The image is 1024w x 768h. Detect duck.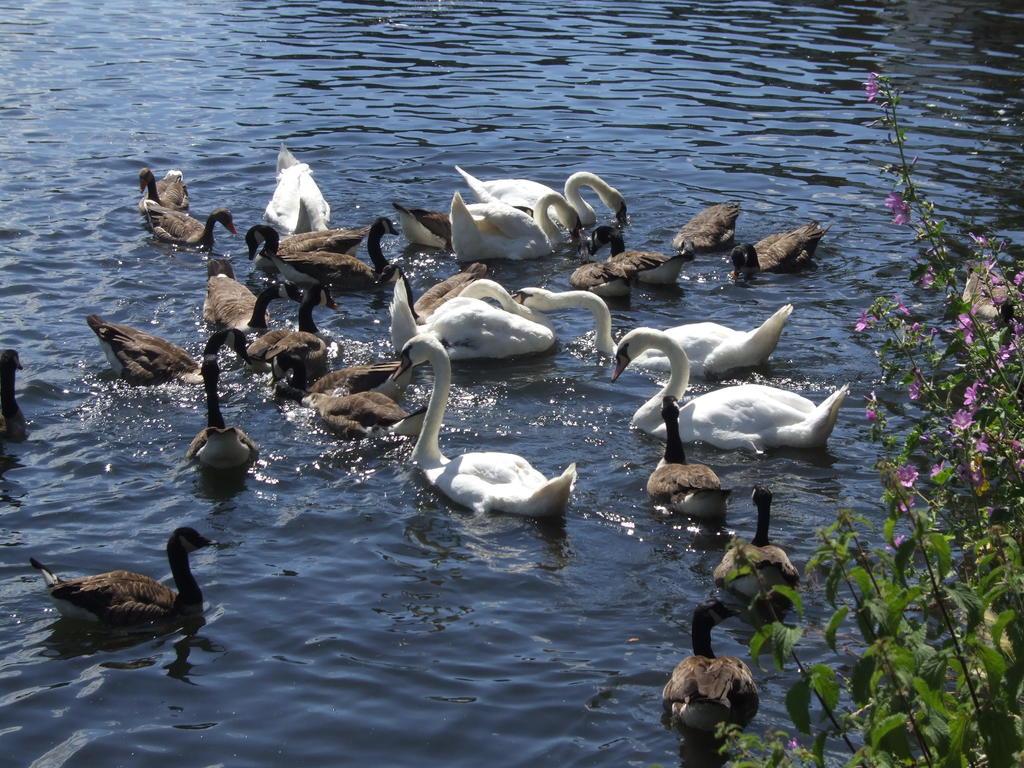
Detection: detection(729, 234, 762, 281).
